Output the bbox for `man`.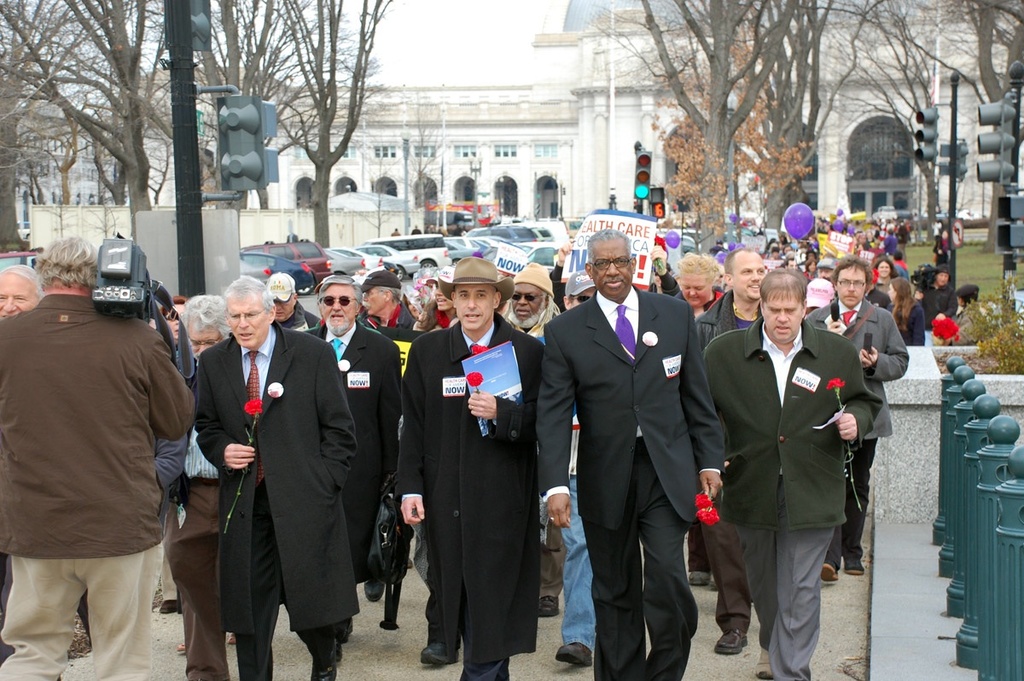
695:248:768:655.
